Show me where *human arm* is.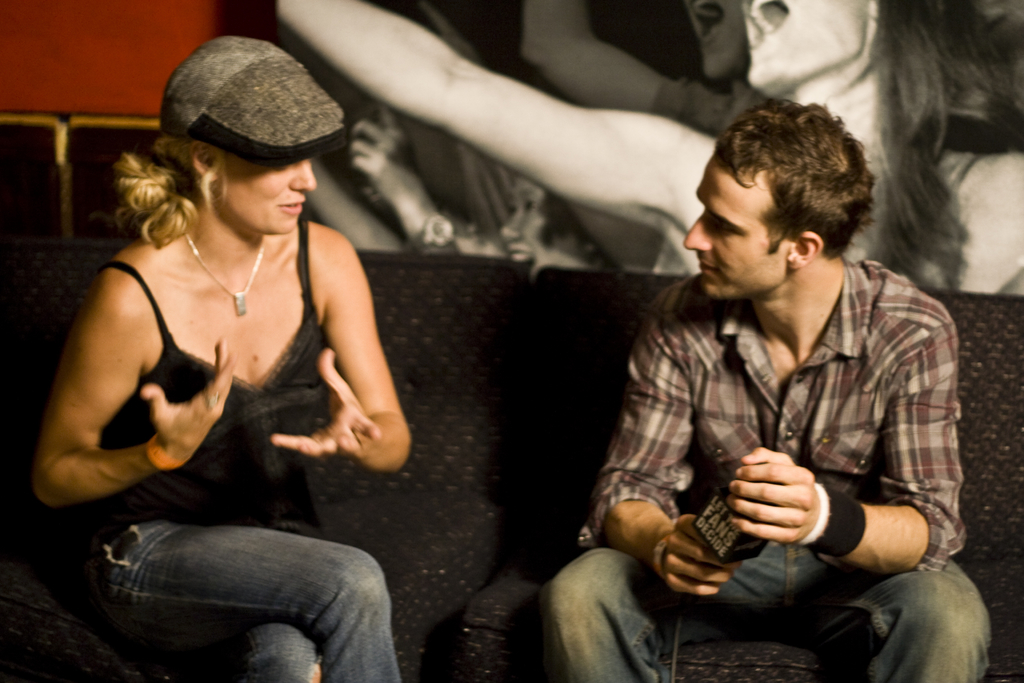
*human arm* is at locate(273, 244, 410, 475).
